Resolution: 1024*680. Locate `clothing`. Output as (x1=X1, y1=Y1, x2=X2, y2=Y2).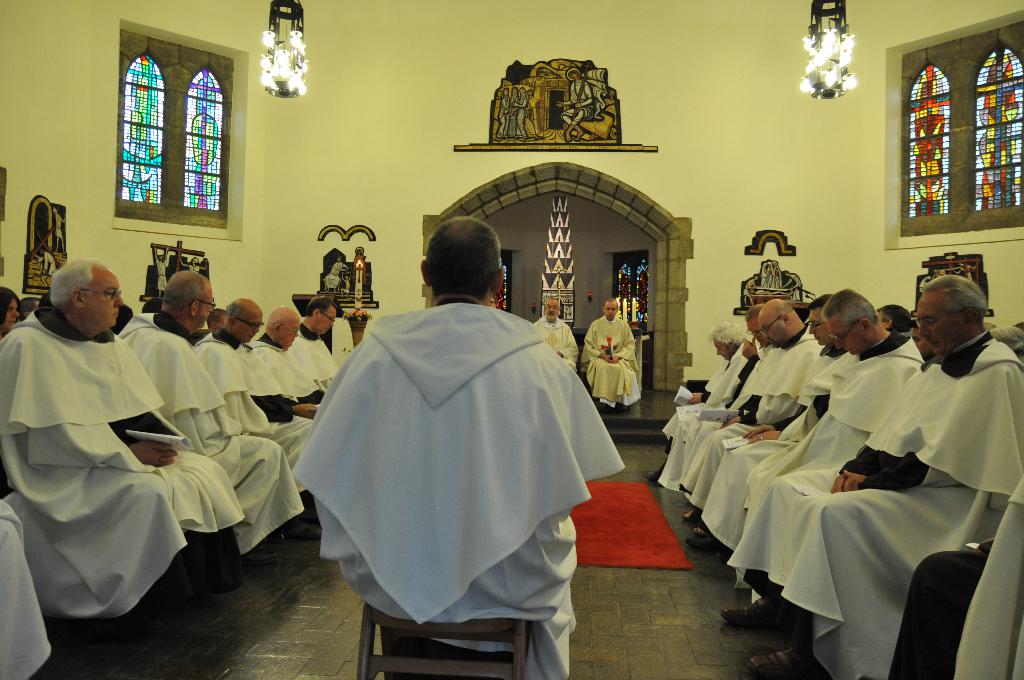
(x1=189, y1=319, x2=317, y2=499).
